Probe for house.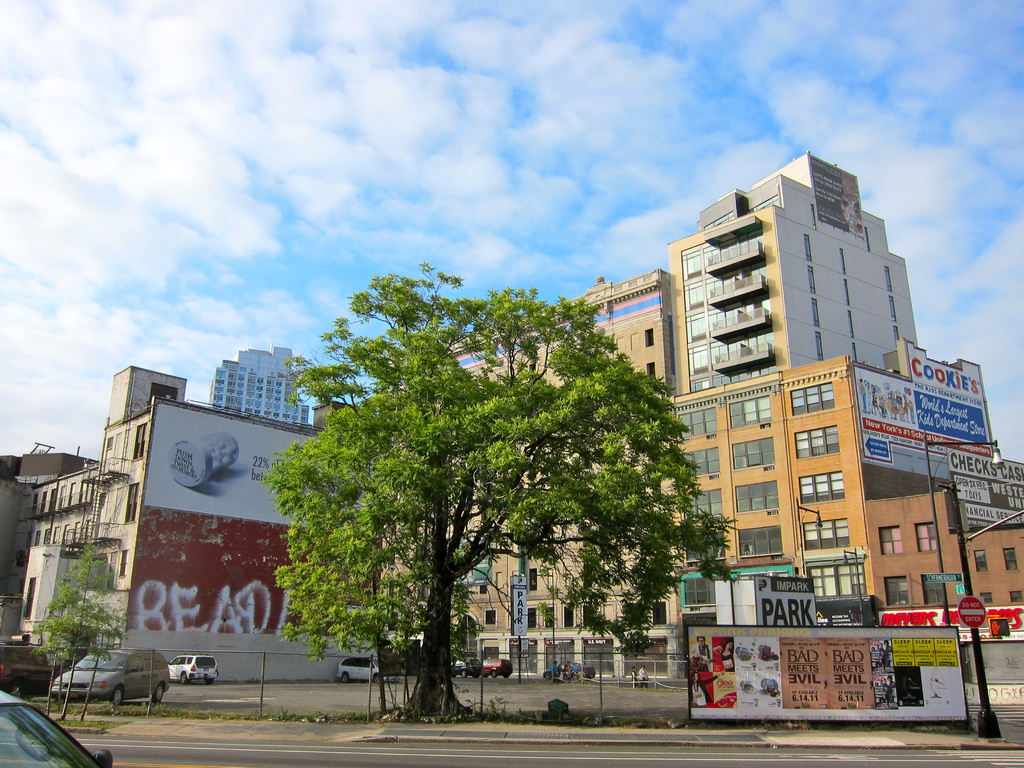
Probe result: bbox=[205, 342, 310, 429].
